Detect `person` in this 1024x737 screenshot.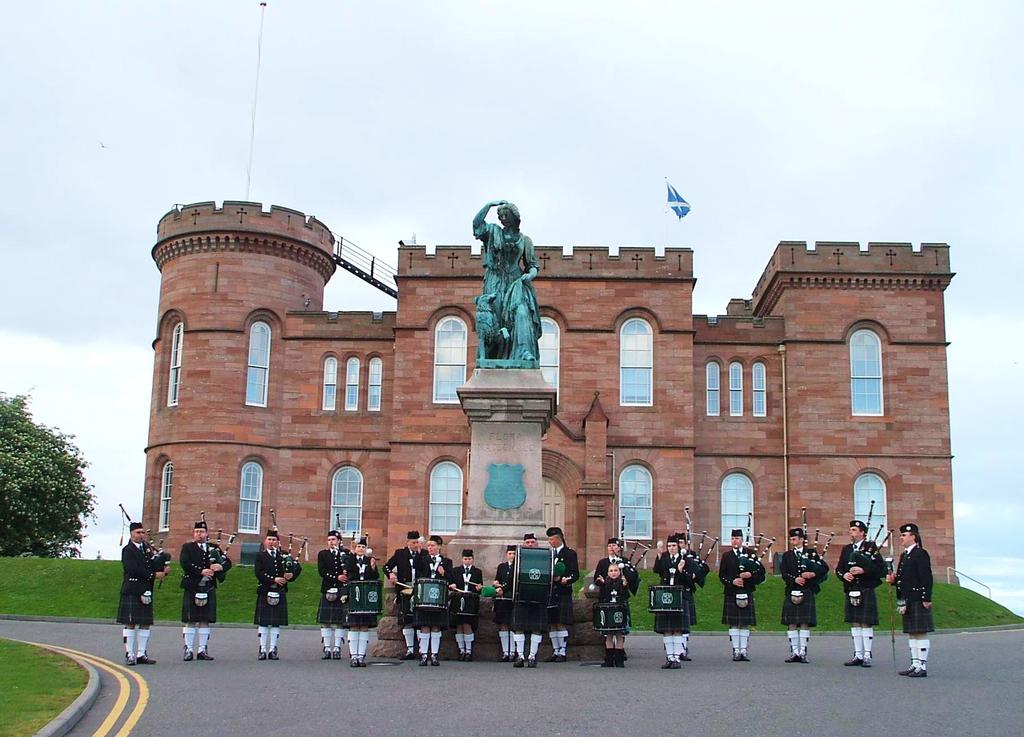
Detection: region(342, 540, 380, 667).
